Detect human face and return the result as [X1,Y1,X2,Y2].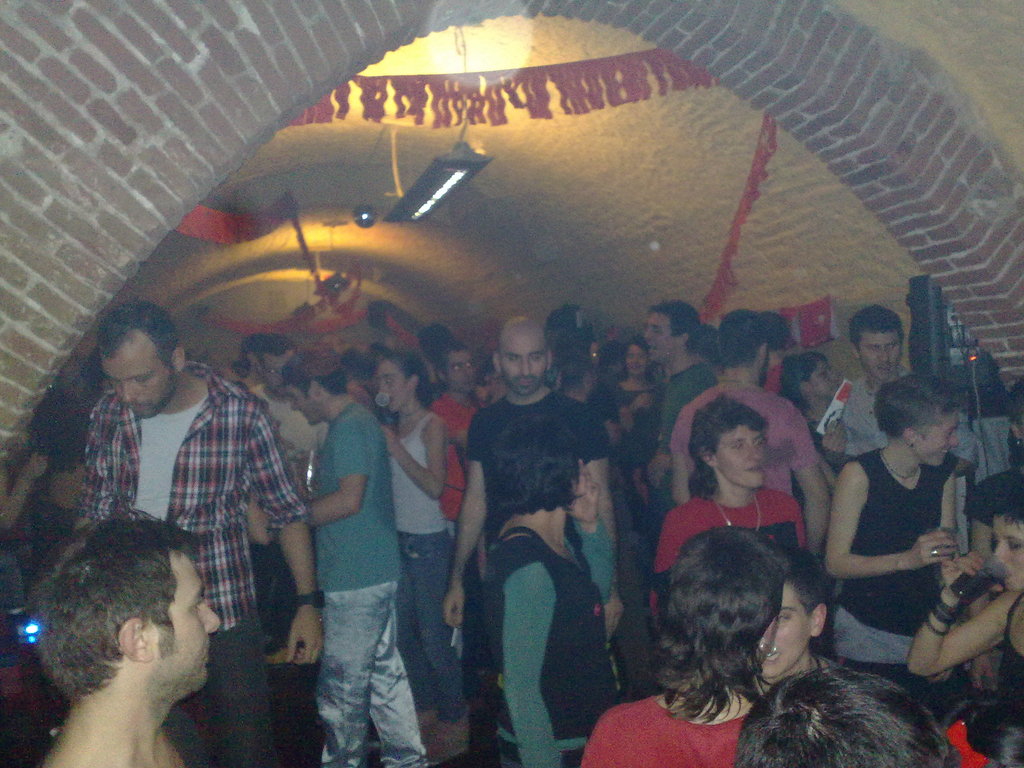
[860,332,899,383].
